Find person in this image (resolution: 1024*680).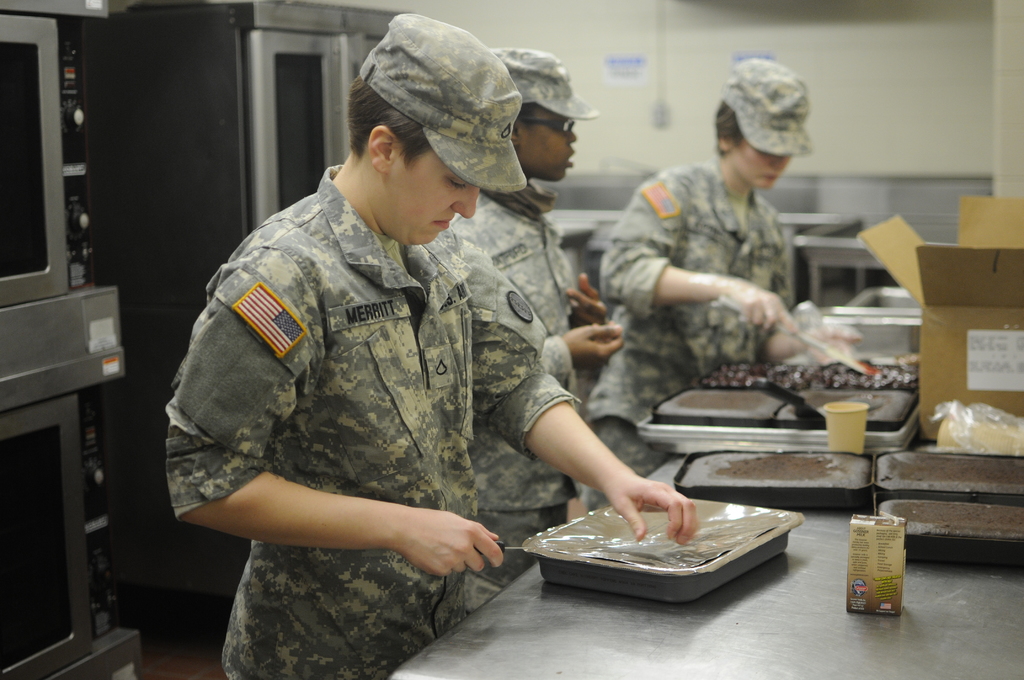
{"x1": 586, "y1": 51, "x2": 864, "y2": 510}.
